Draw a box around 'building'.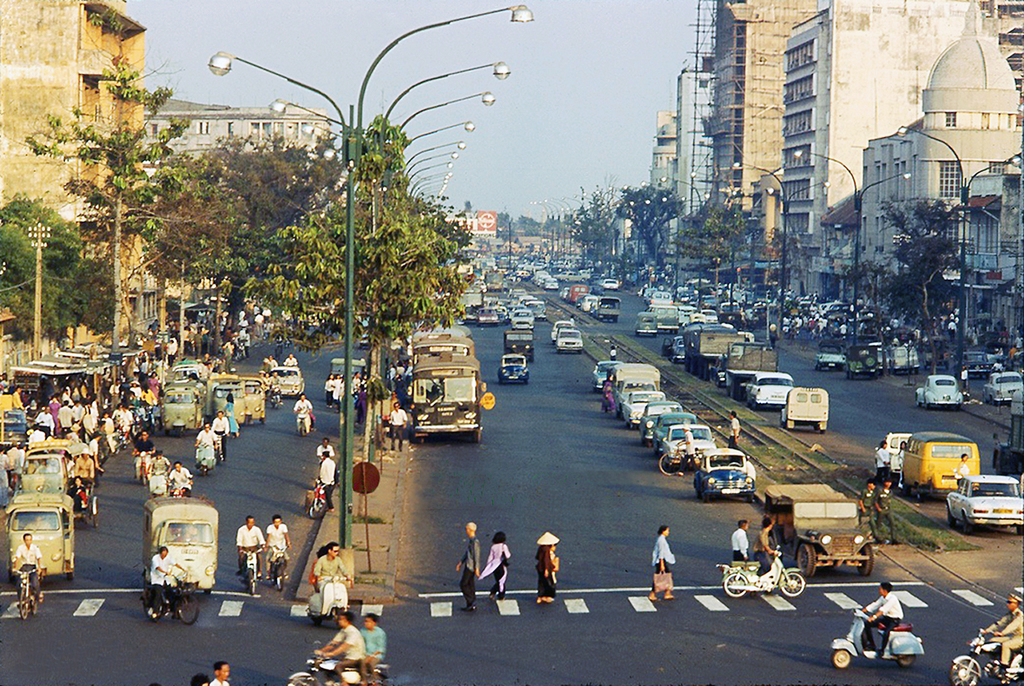
box=[644, 111, 681, 209].
